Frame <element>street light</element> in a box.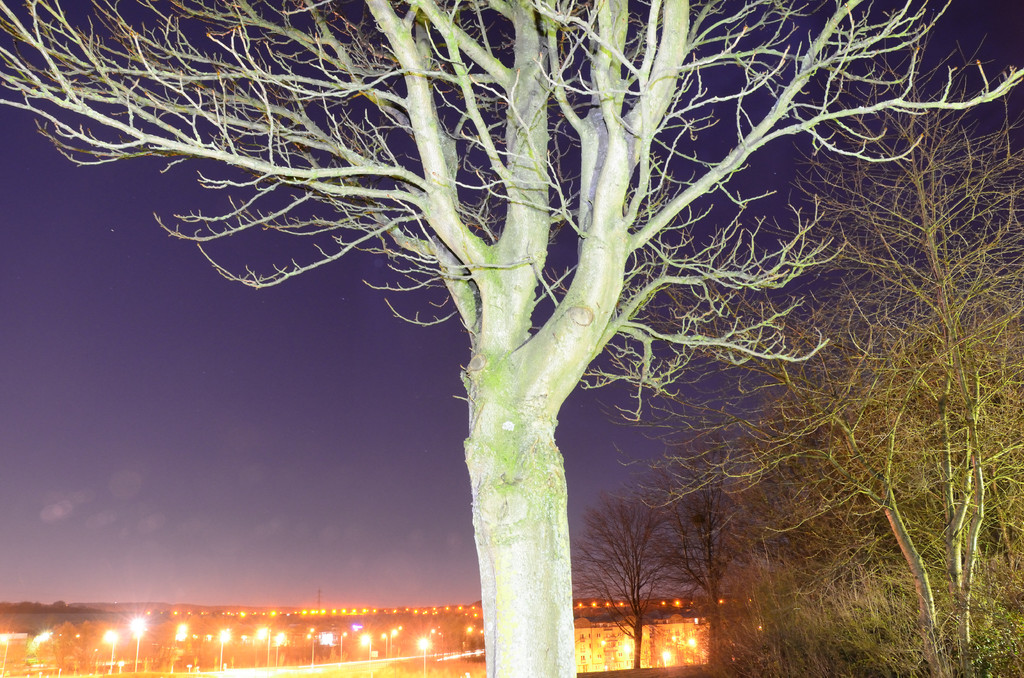
(left=416, top=634, right=435, bottom=669).
